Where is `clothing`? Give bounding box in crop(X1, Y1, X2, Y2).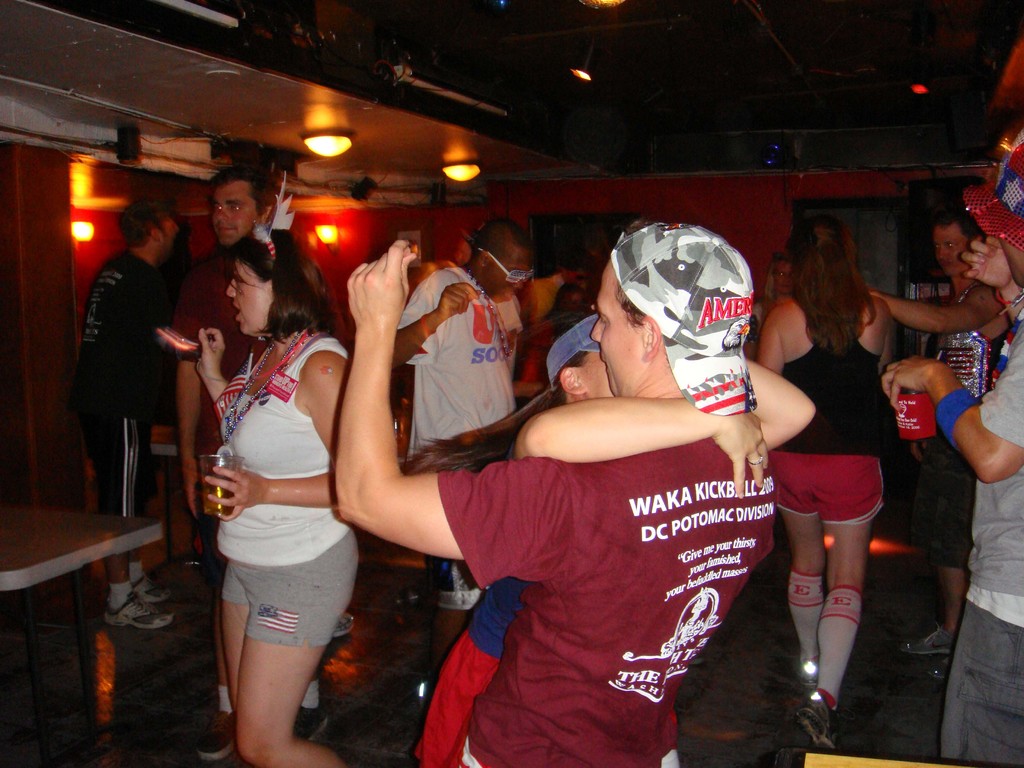
crop(432, 431, 782, 767).
